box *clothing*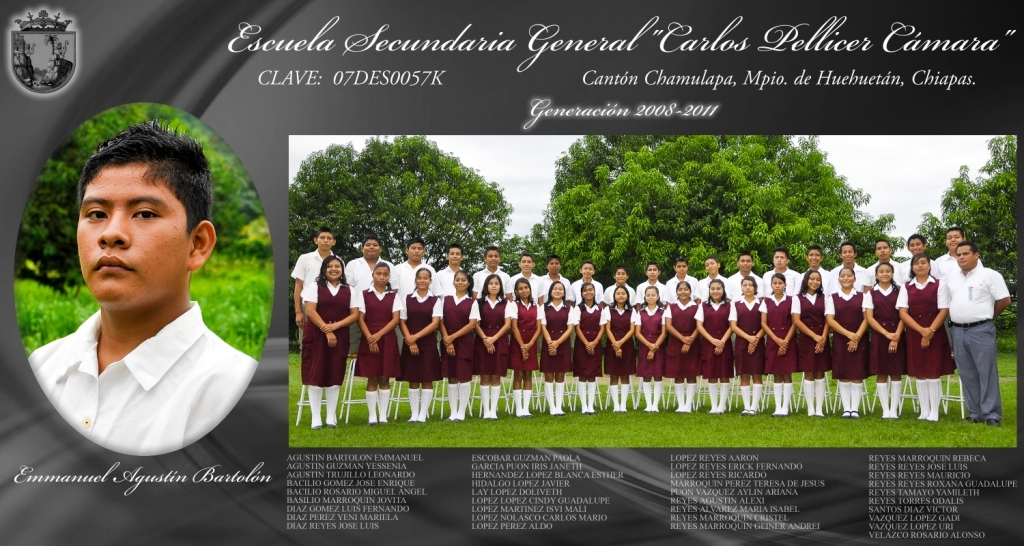
detection(358, 282, 400, 376)
